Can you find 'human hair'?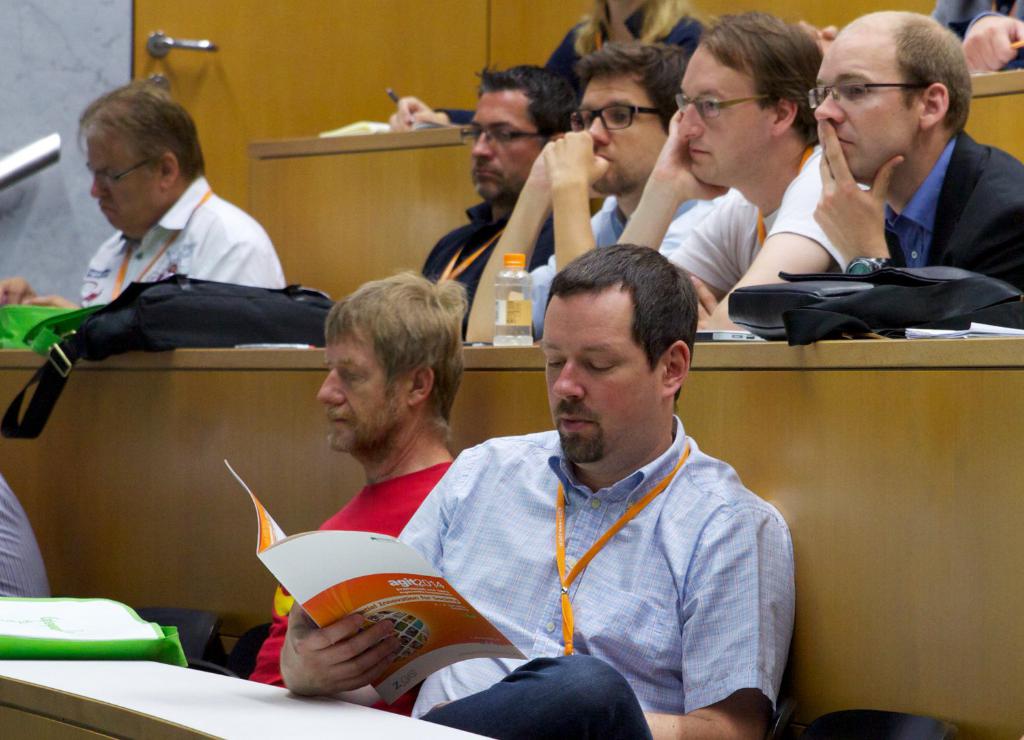
Yes, bounding box: detection(532, 244, 696, 419).
